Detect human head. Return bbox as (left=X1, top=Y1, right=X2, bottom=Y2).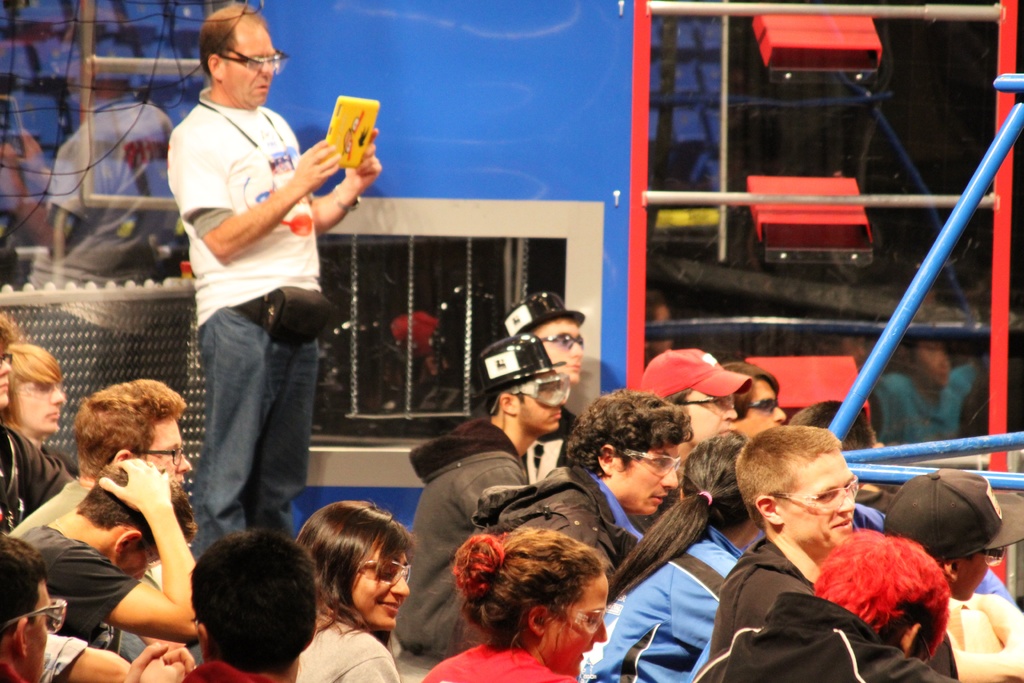
(left=0, top=315, right=12, bottom=409).
